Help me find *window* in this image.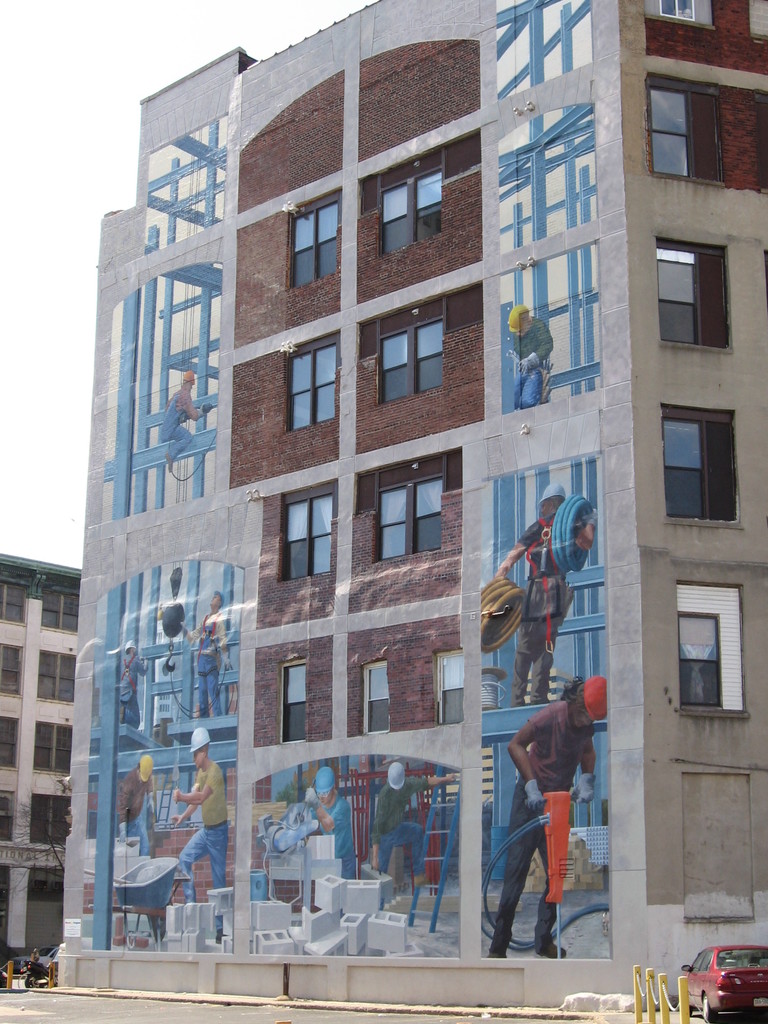
Found it: rect(33, 718, 74, 774).
